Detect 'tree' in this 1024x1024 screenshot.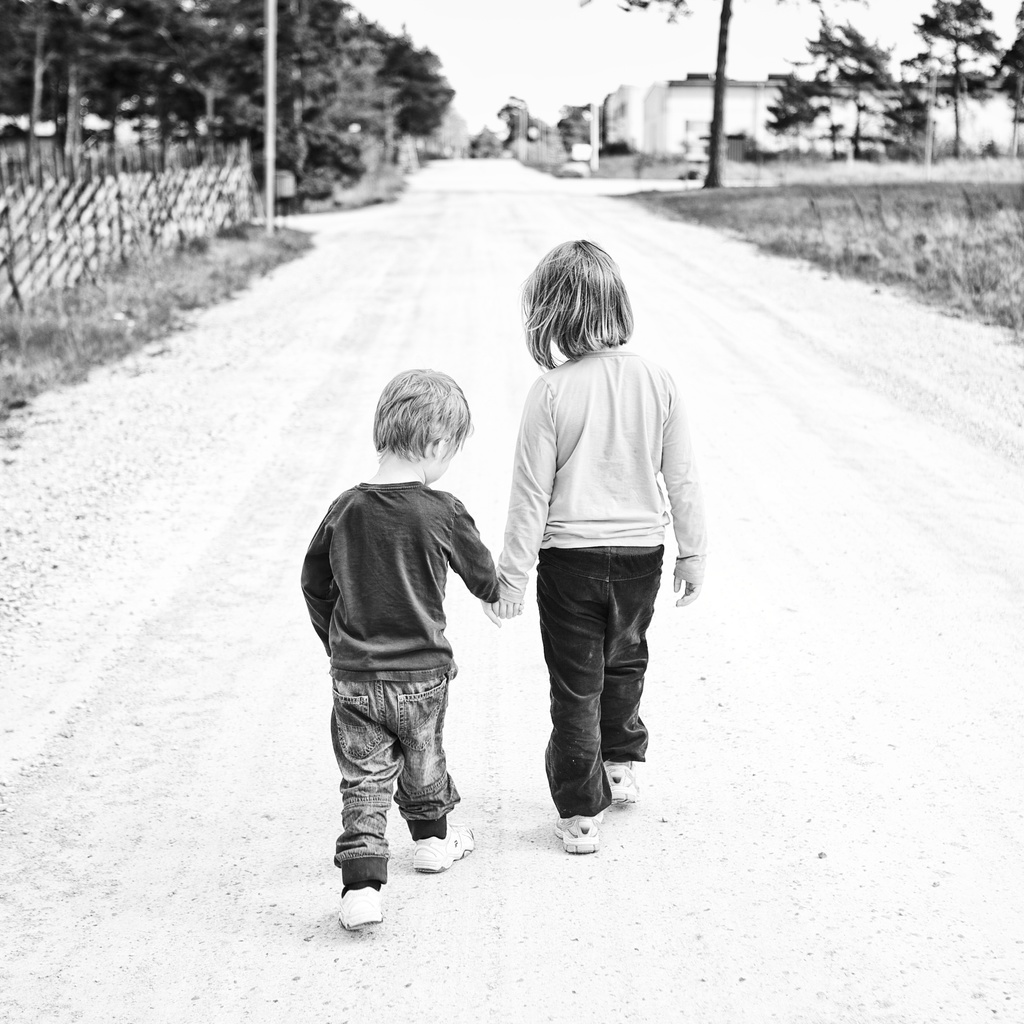
Detection: BBox(578, 0, 874, 191).
